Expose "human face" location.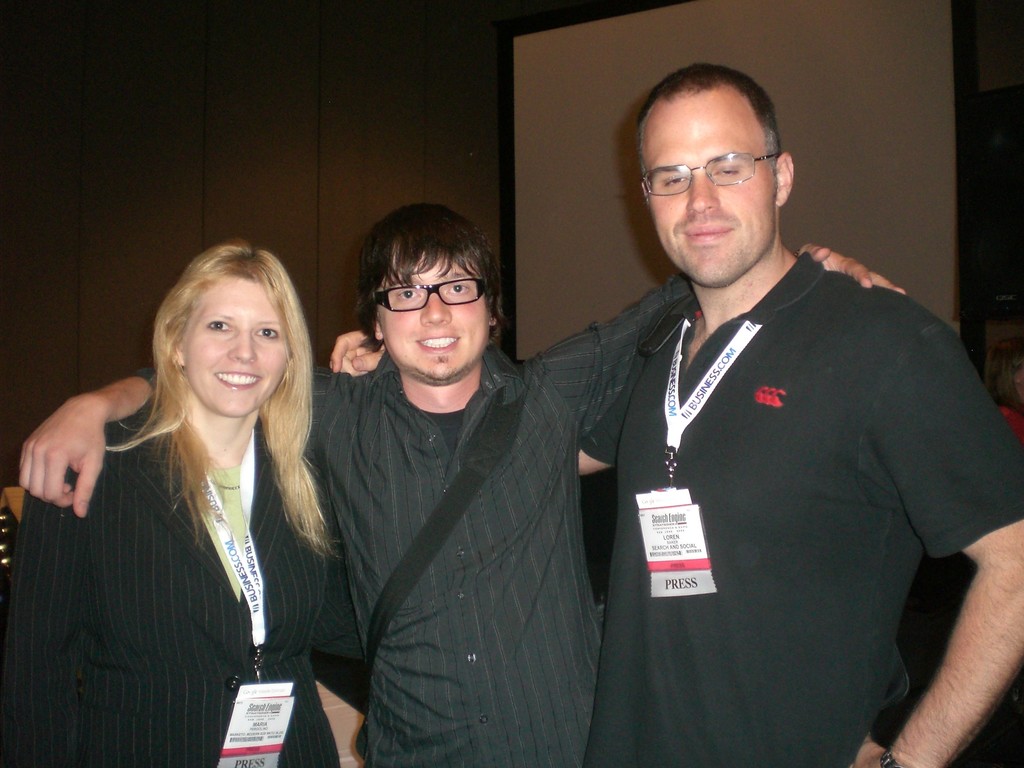
Exposed at rect(650, 89, 769, 284).
